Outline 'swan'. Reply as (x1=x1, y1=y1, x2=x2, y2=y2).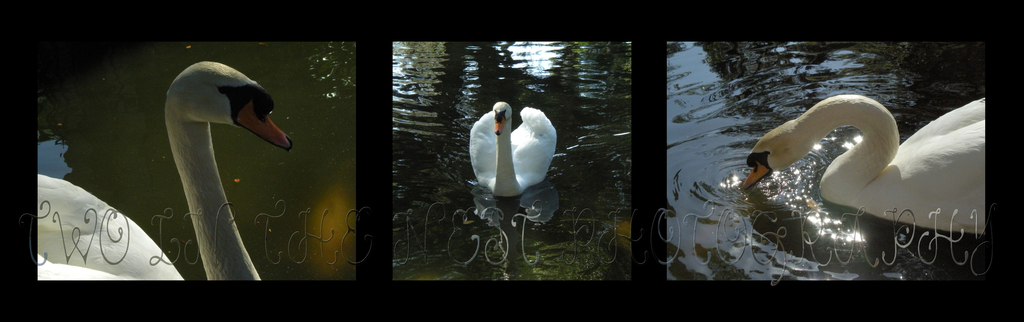
(x1=464, y1=96, x2=559, y2=201).
